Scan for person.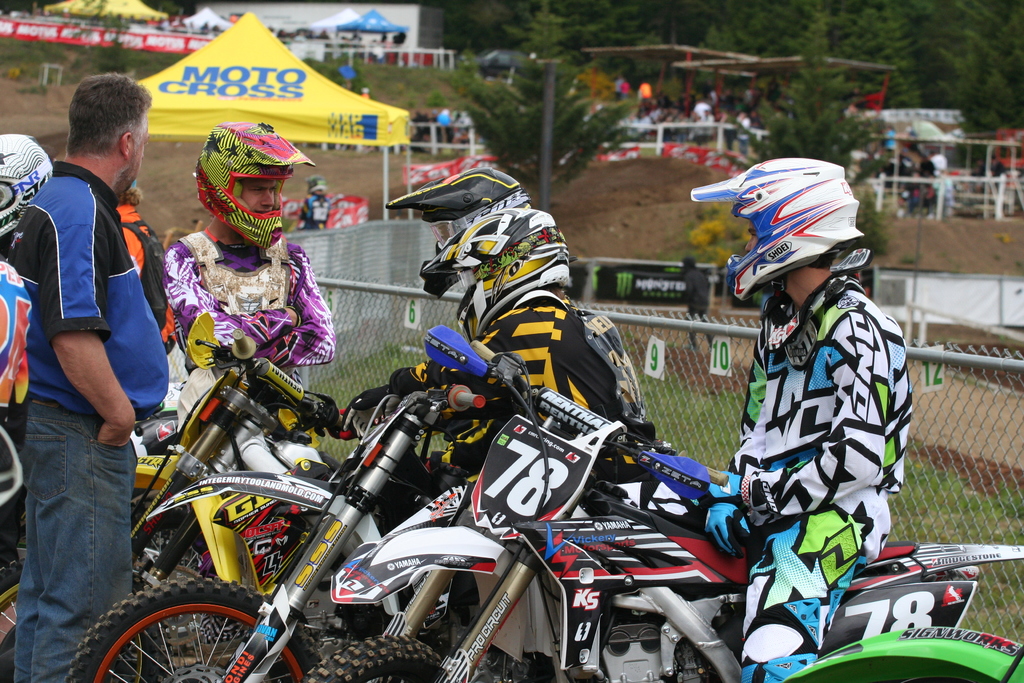
Scan result: [666, 152, 913, 682].
